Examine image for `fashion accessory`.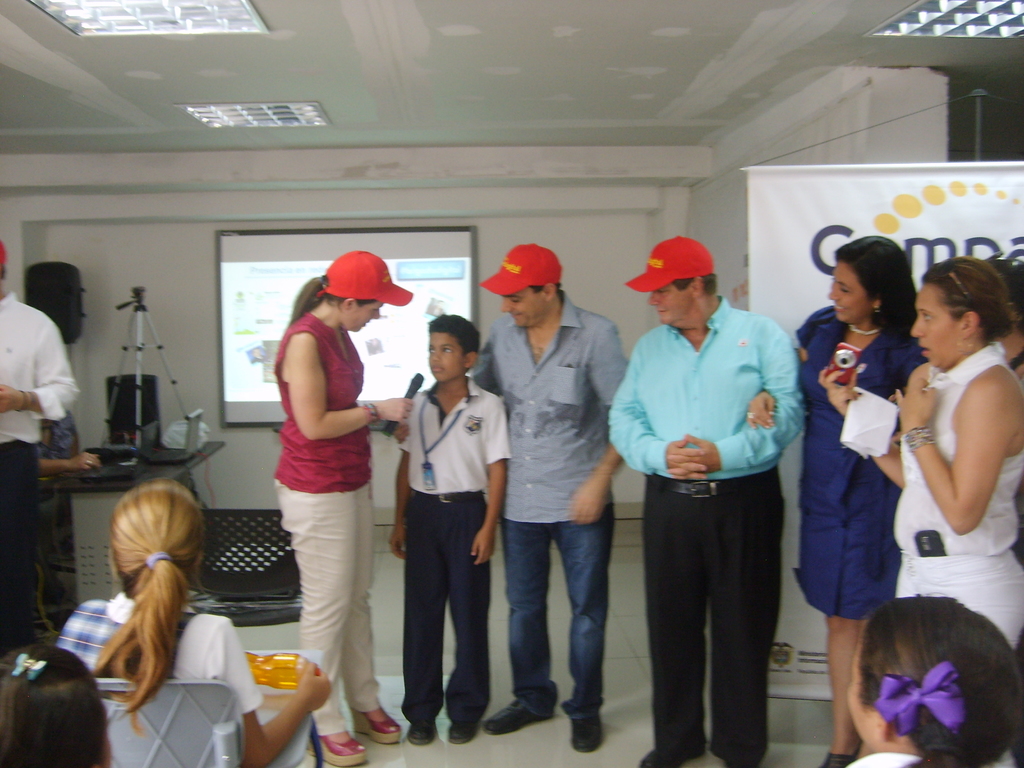
Examination result: {"left": 306, "top": 737, "right": 364, "bottom": 767}.
